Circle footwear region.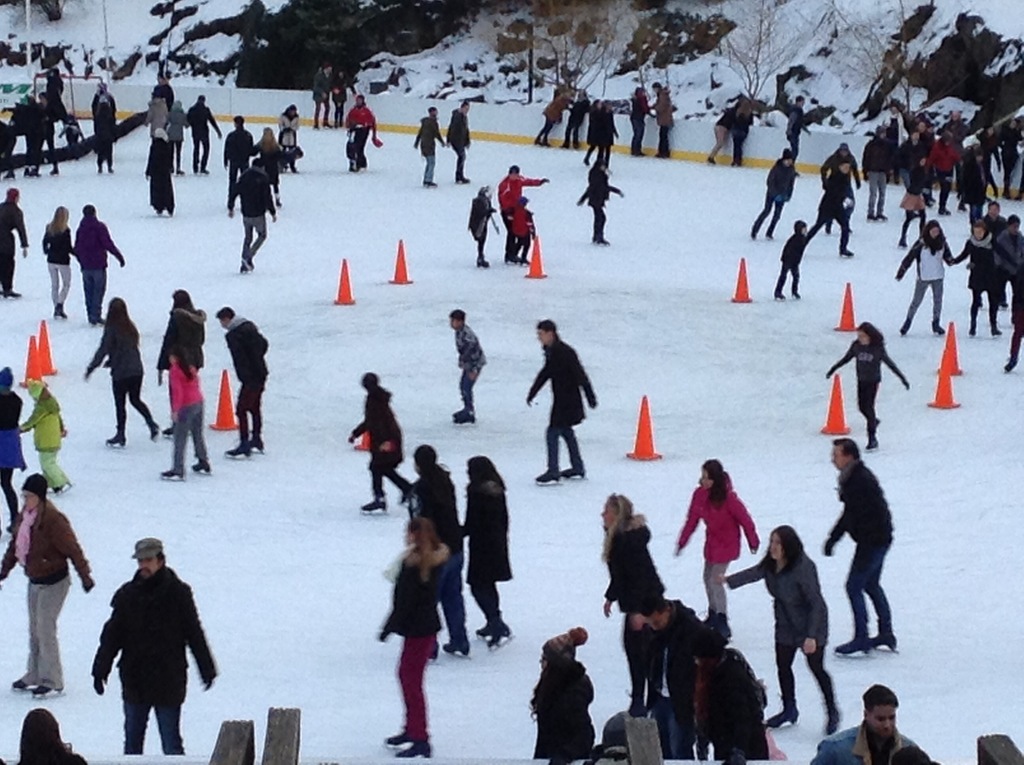
Region: 765,708,800,730.
